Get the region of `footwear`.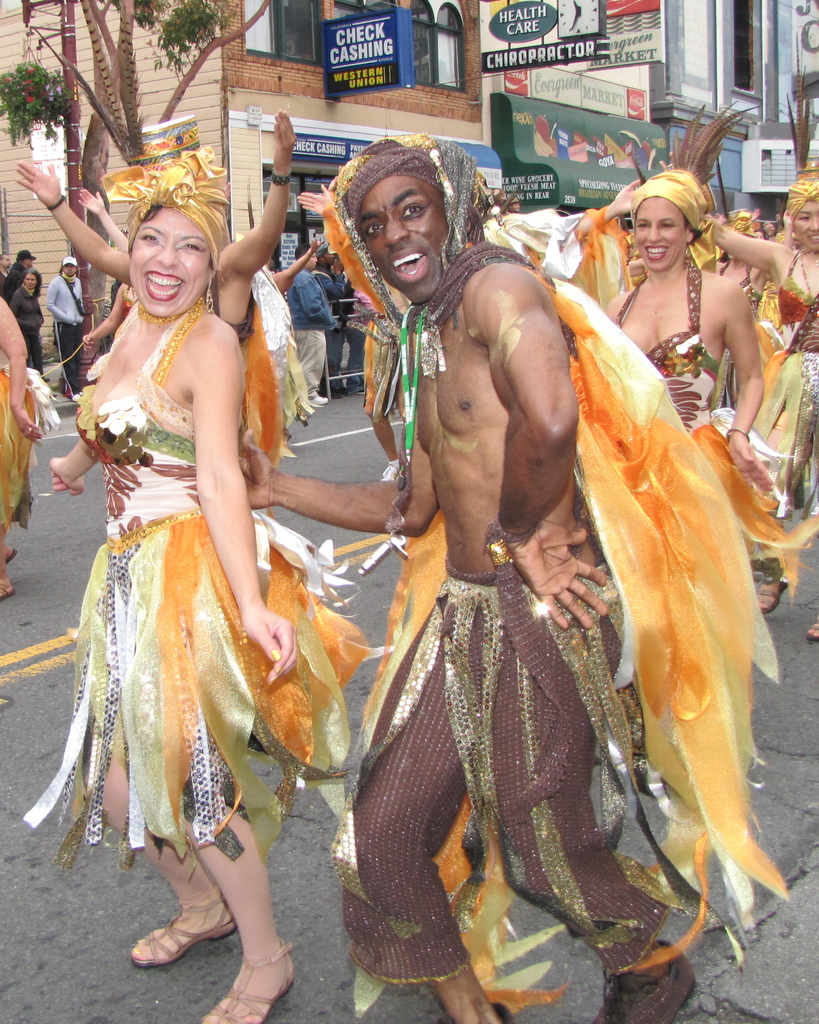
[left=129, top=897, right=237, bottom=966].
